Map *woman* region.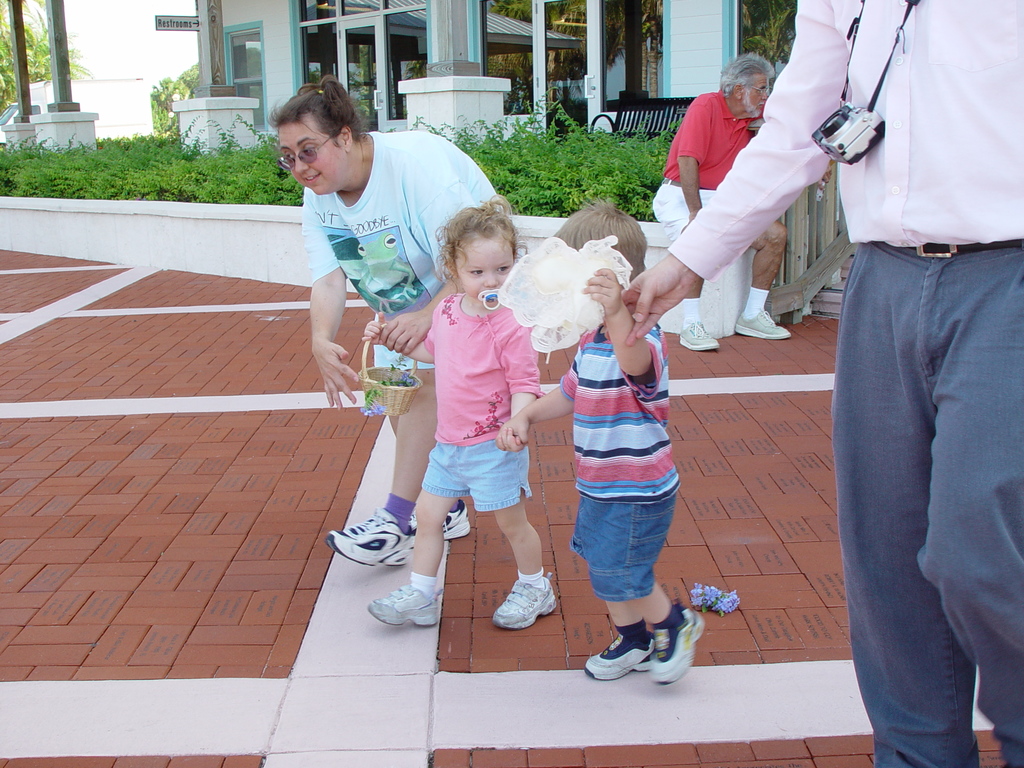
Mapped to <box>266,69,501,568</box>.
